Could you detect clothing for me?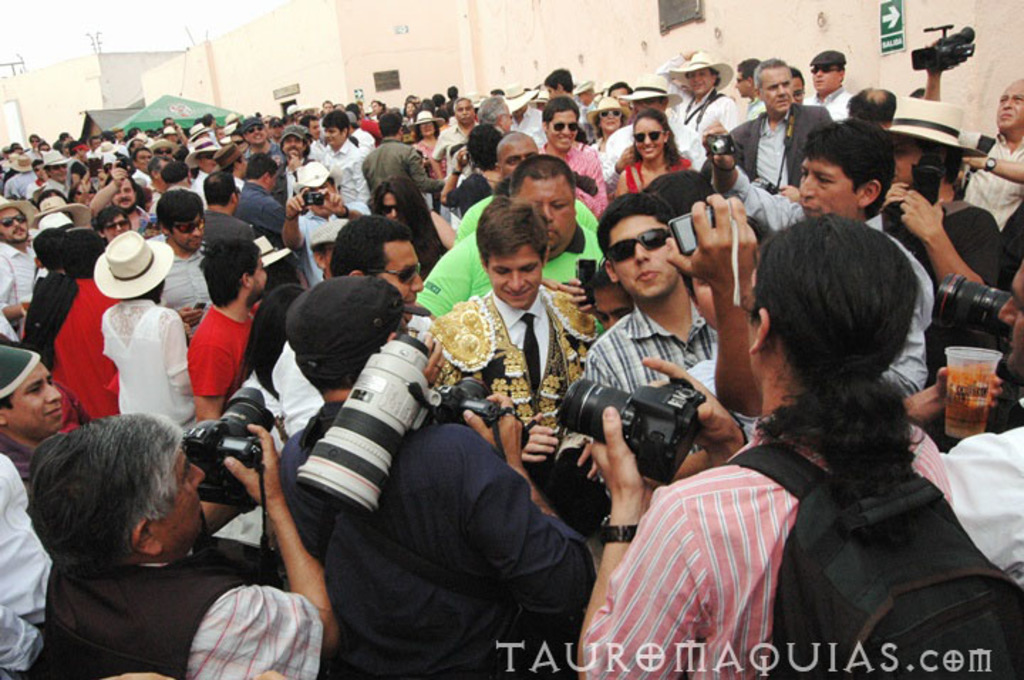
Detection result: <box>161,226,222,307</box>.
